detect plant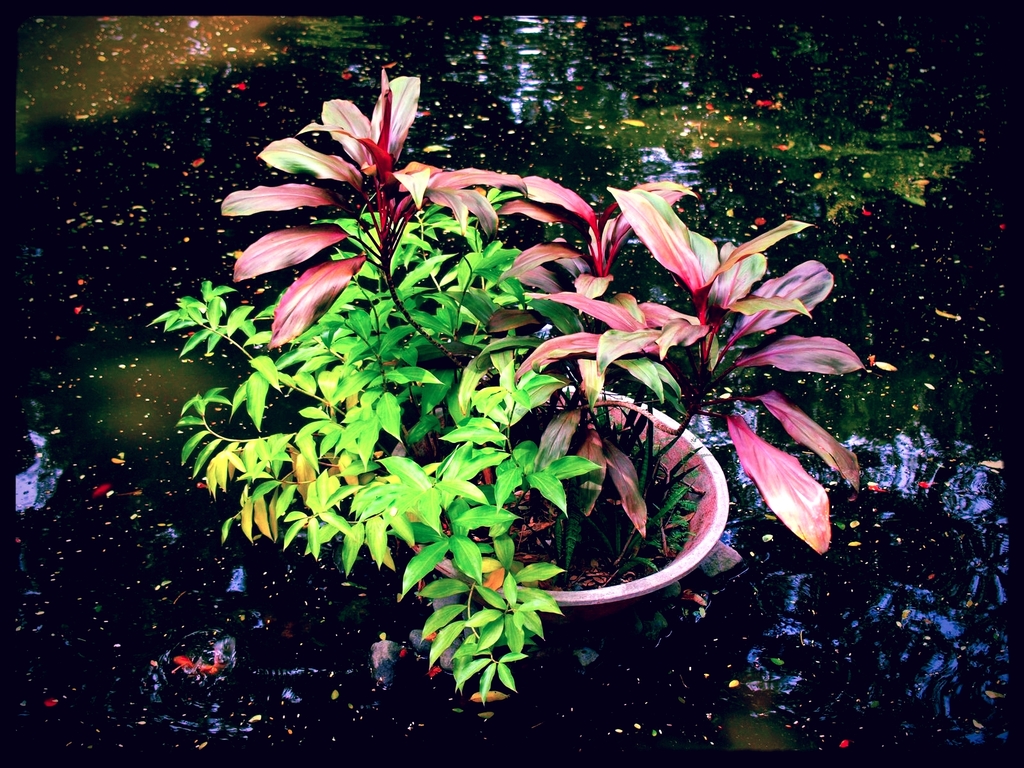
left=156, top=188, right=600, bottom=696
